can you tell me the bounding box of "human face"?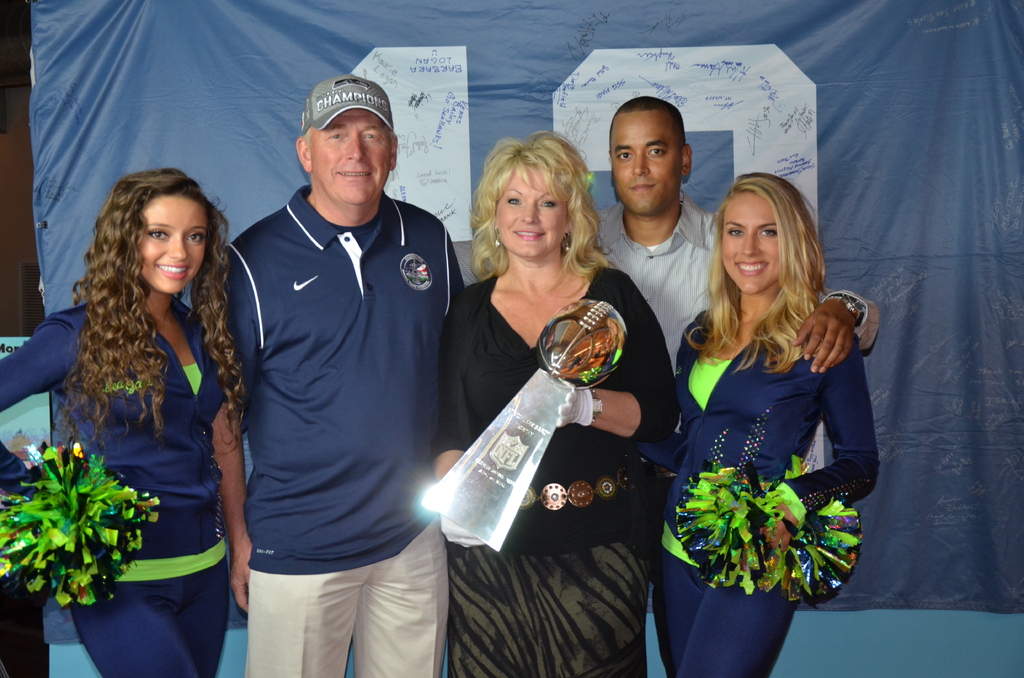
725 191 788 295.
